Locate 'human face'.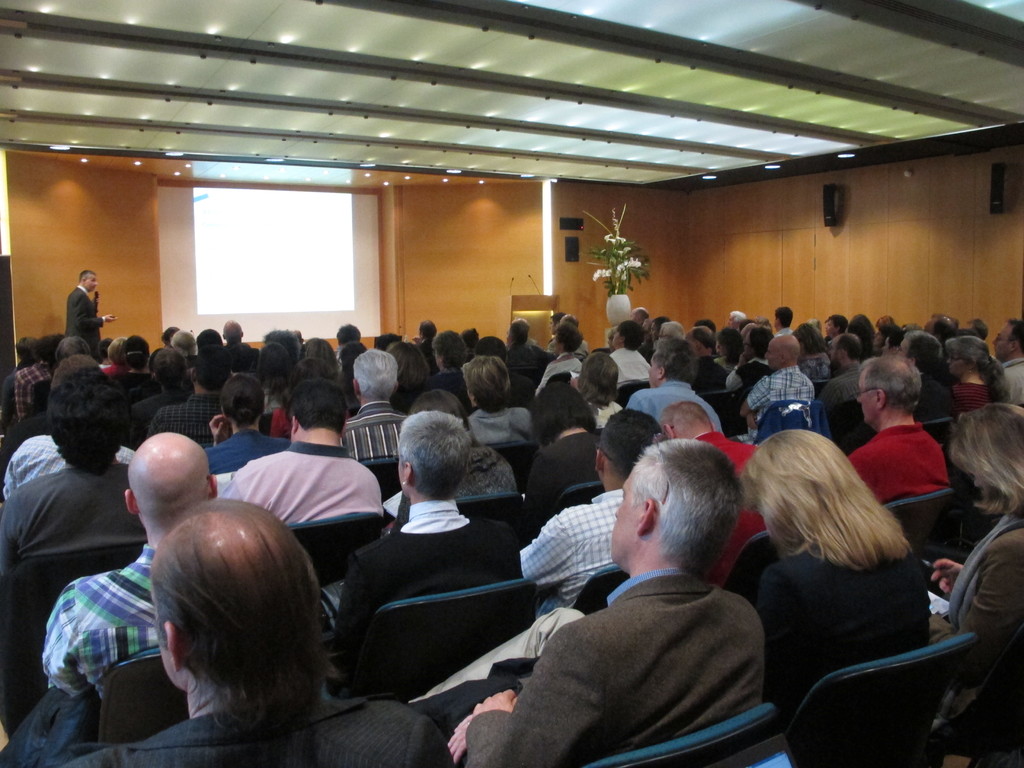
Bounding box: left=945, top=352, right=961, bottom=376.
